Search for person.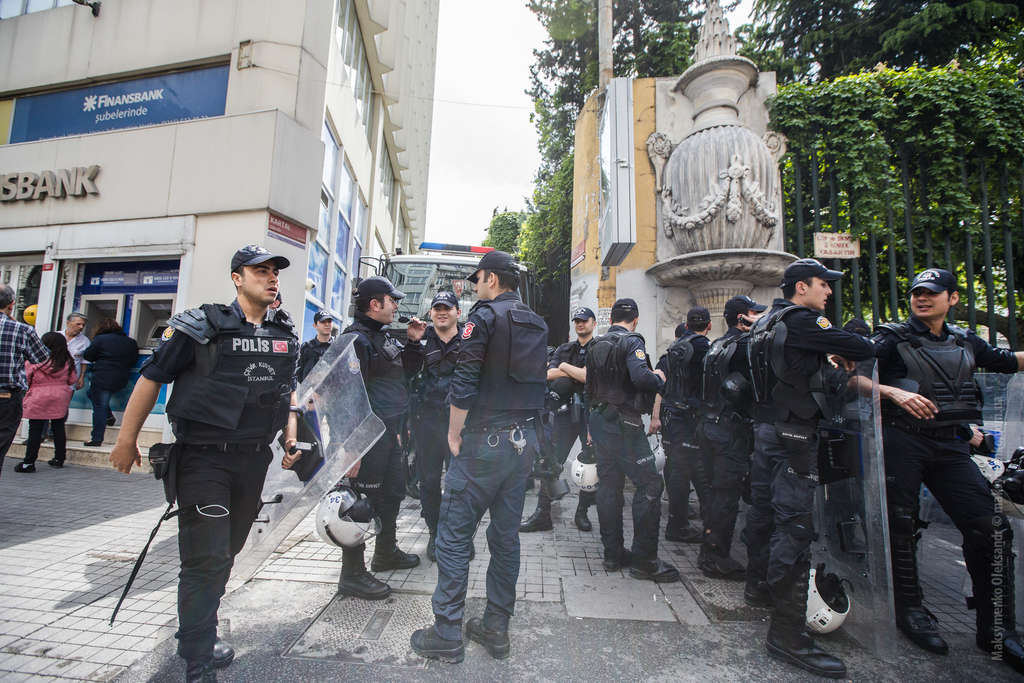
Found at bbox=[527, 305, 603, 533].
